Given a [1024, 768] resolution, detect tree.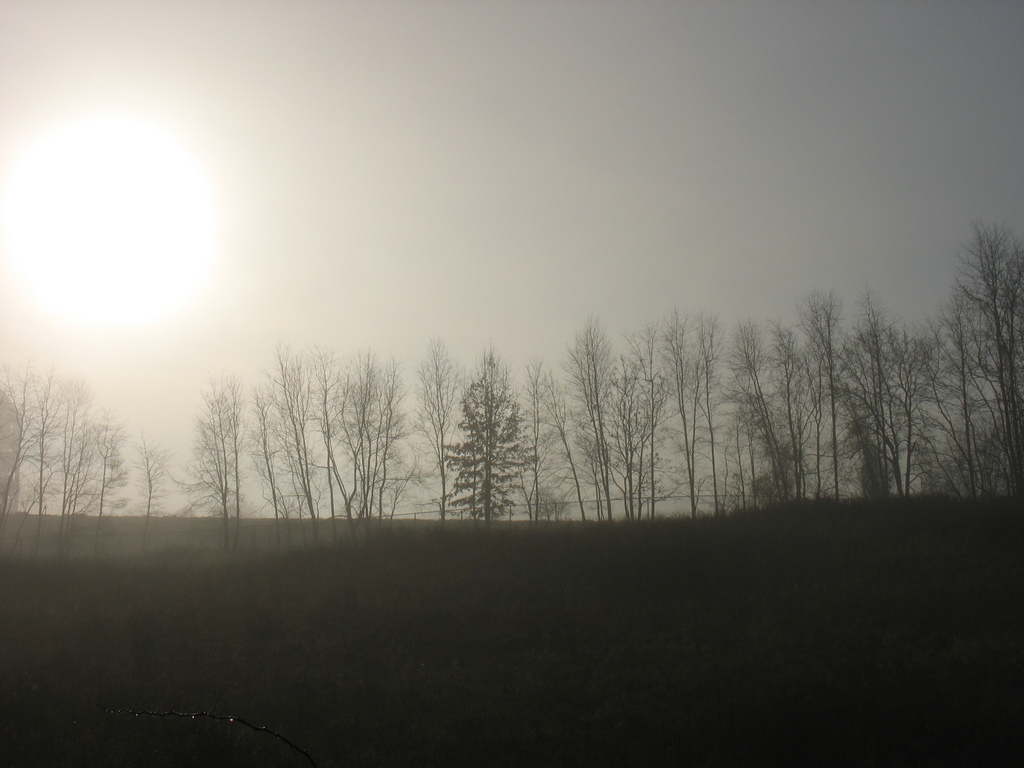
select_region(969, 225, 1023, 497).
